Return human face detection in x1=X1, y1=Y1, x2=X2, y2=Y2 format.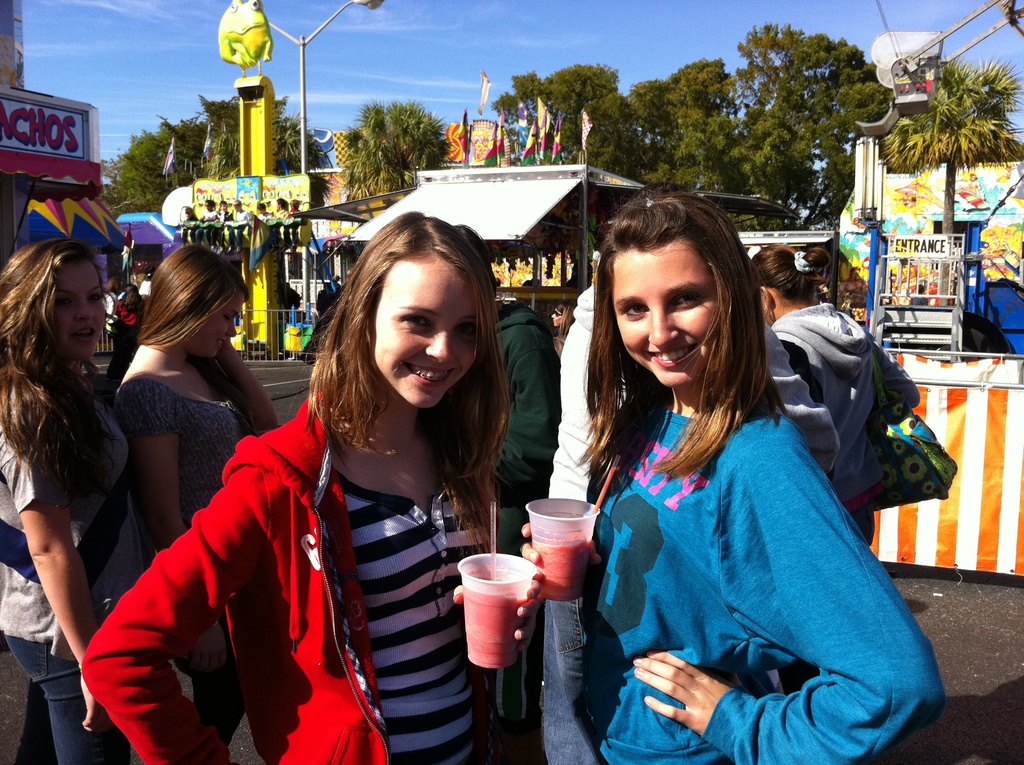
x1=600, y1=227, x2=724, y2=394.
